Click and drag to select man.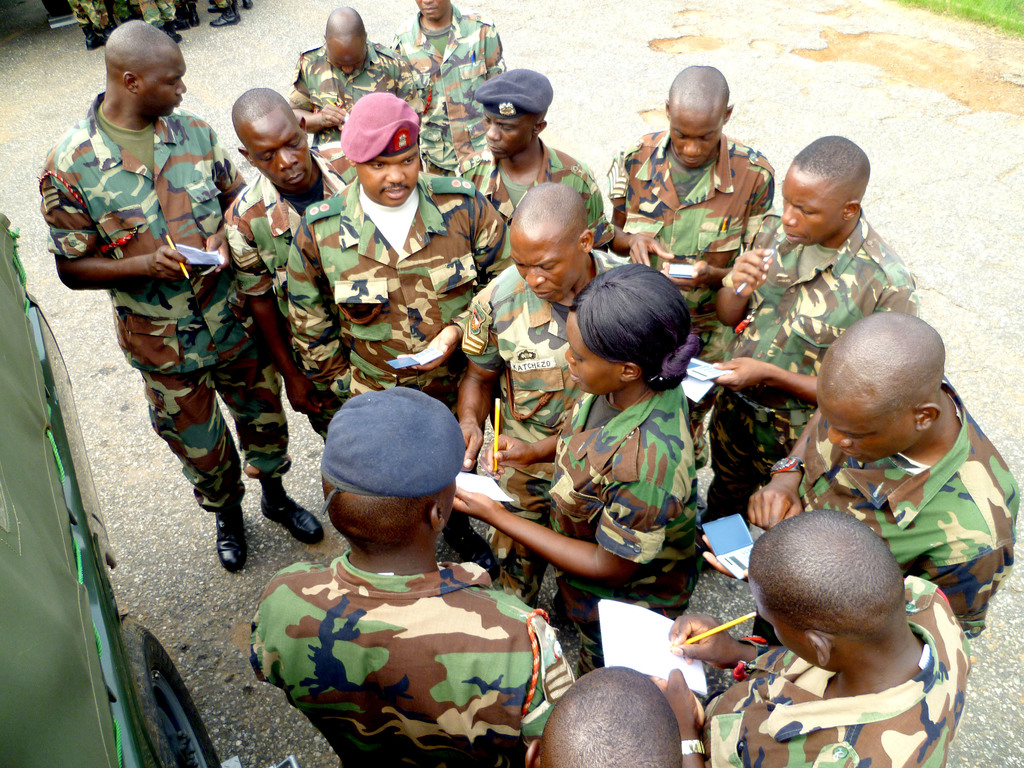
Selection: (456,180,626,571).
